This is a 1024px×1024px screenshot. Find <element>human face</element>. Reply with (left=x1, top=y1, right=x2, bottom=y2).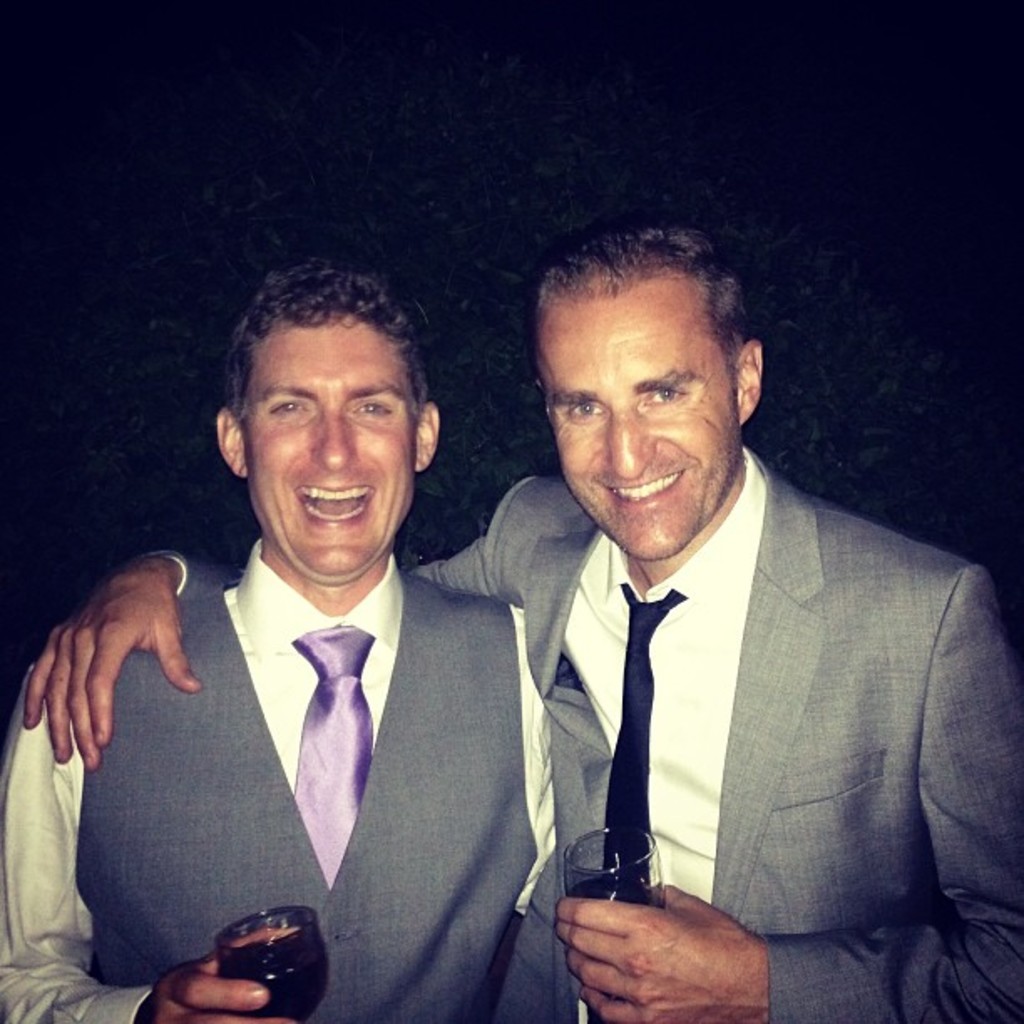
(left=239, top=303, right=420, bottom=591).
